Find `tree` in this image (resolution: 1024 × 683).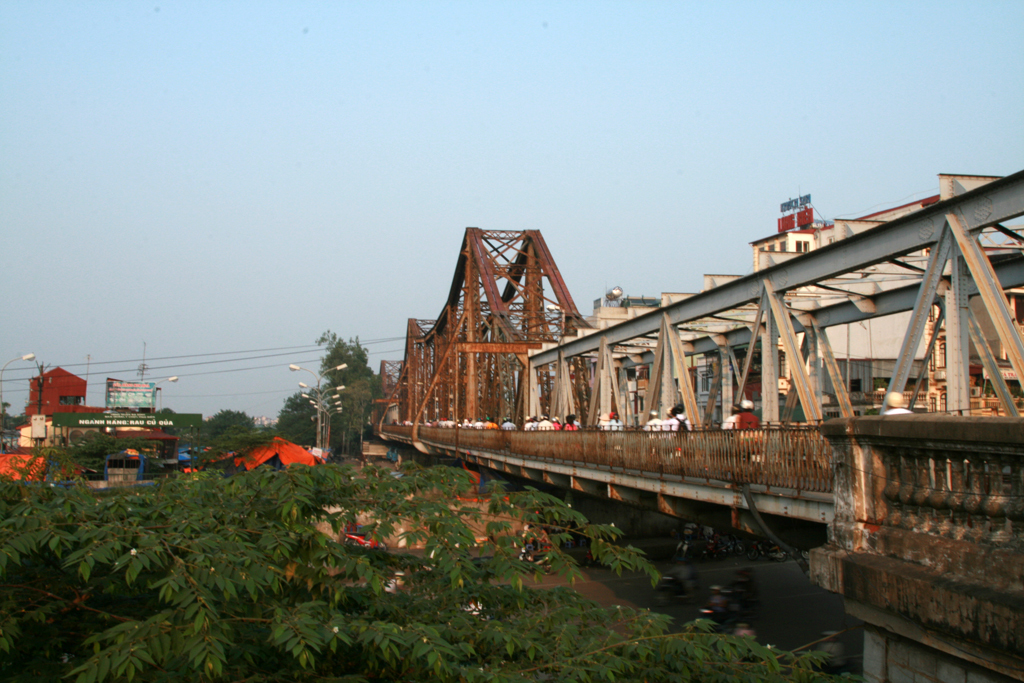
[198,413,259,456].
